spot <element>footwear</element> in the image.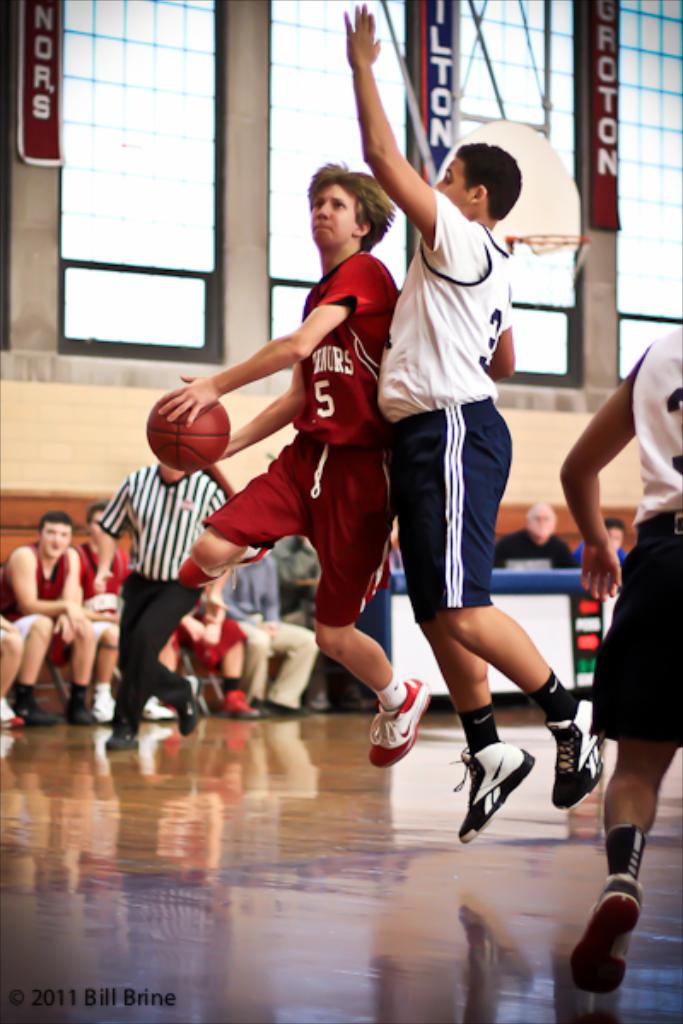
<element>footwear</element> found at crop(106, 710, 138, 751).
